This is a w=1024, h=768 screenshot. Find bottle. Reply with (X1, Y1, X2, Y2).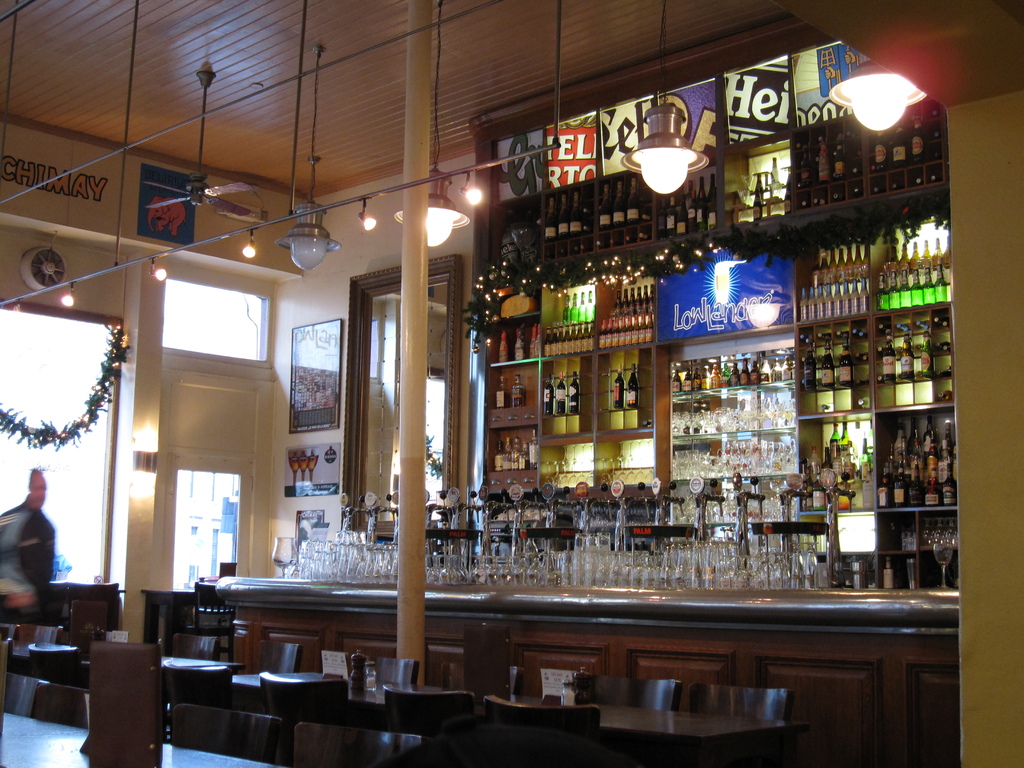
(813, 257, 821, 283).
